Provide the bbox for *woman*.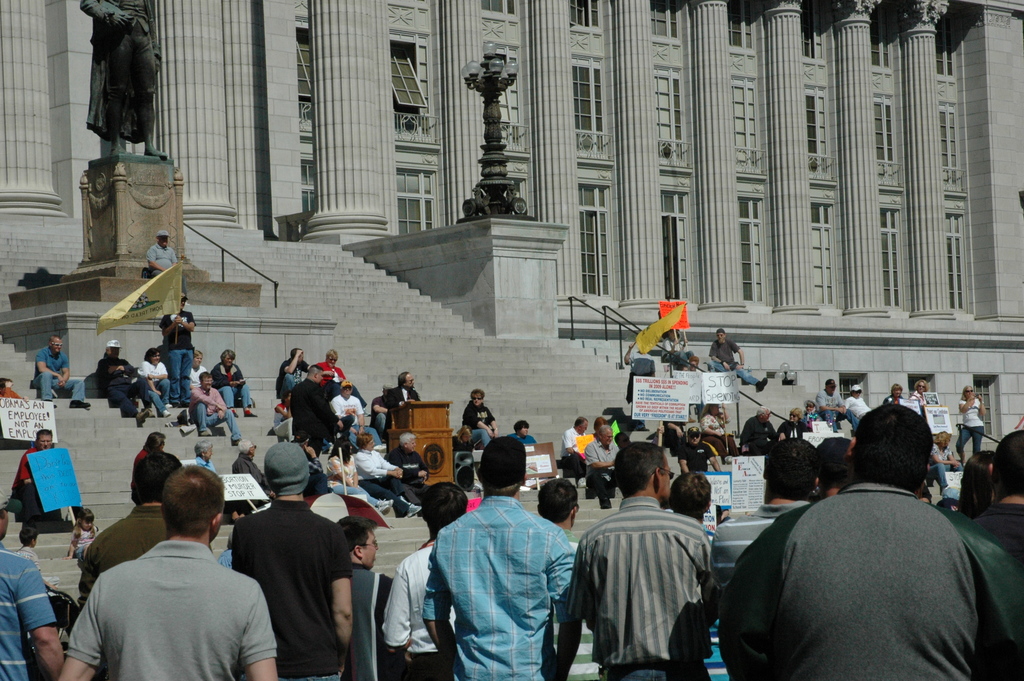
(189, 350, 207, 388).
